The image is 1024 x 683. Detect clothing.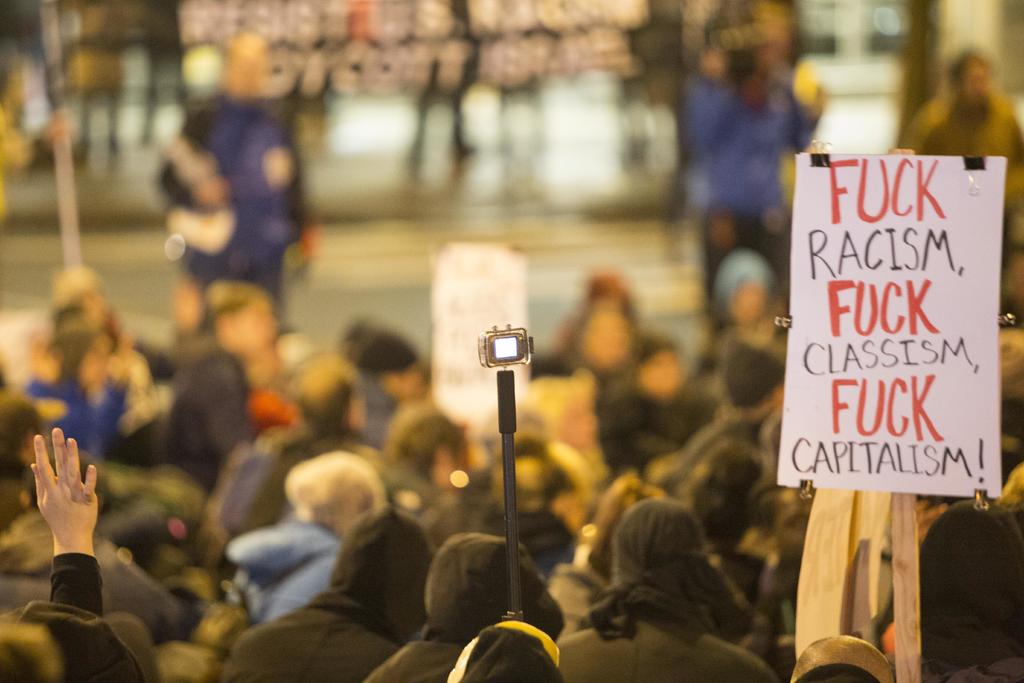
Detection: {"left": 369, "top": 624, "right": 467, "bottom": 682}.
